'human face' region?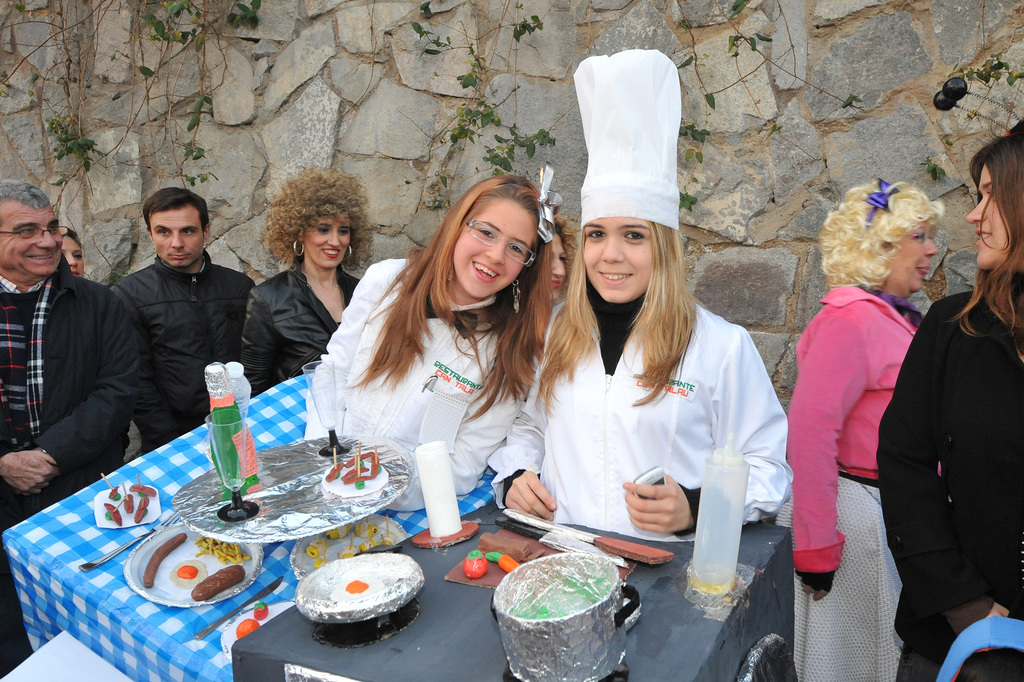
rect(549, 229, 569, 292)
